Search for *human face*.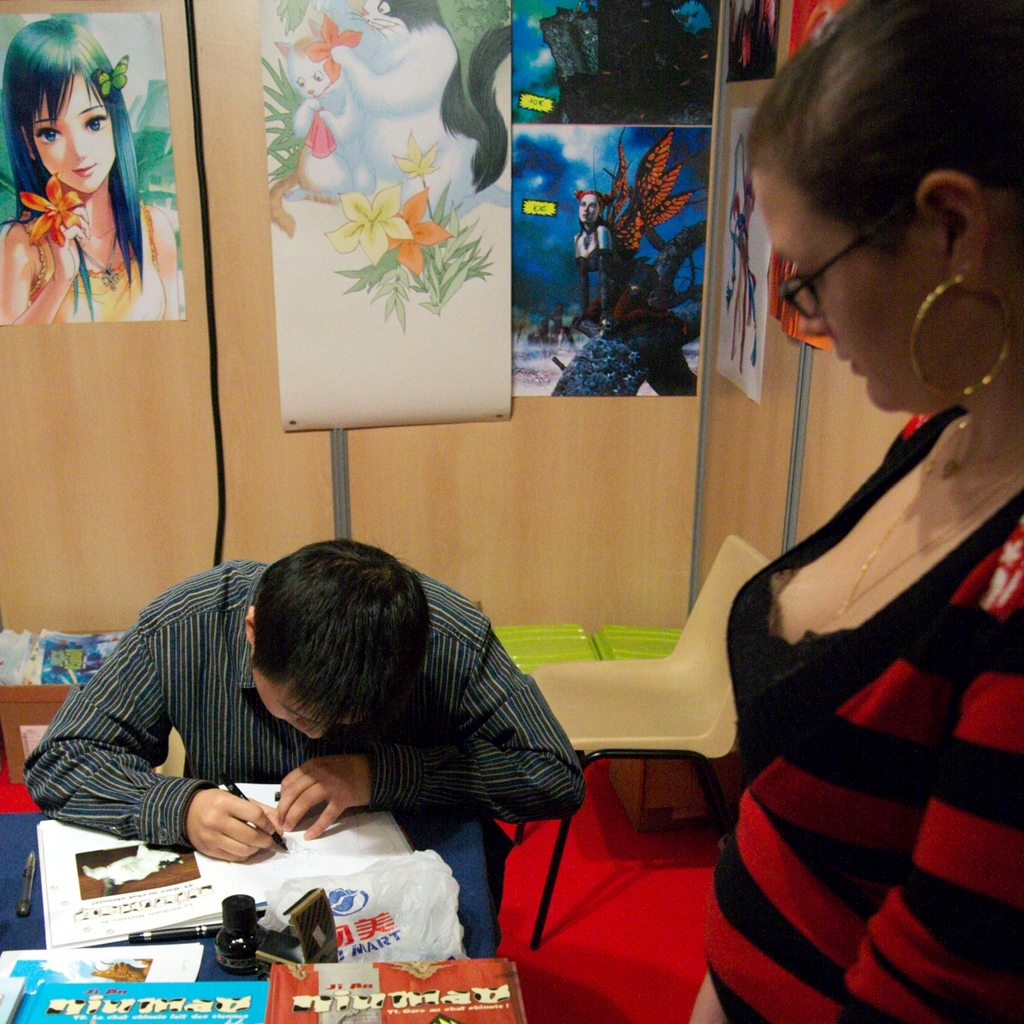
Found at select_region(751, 172, 970, 413).
